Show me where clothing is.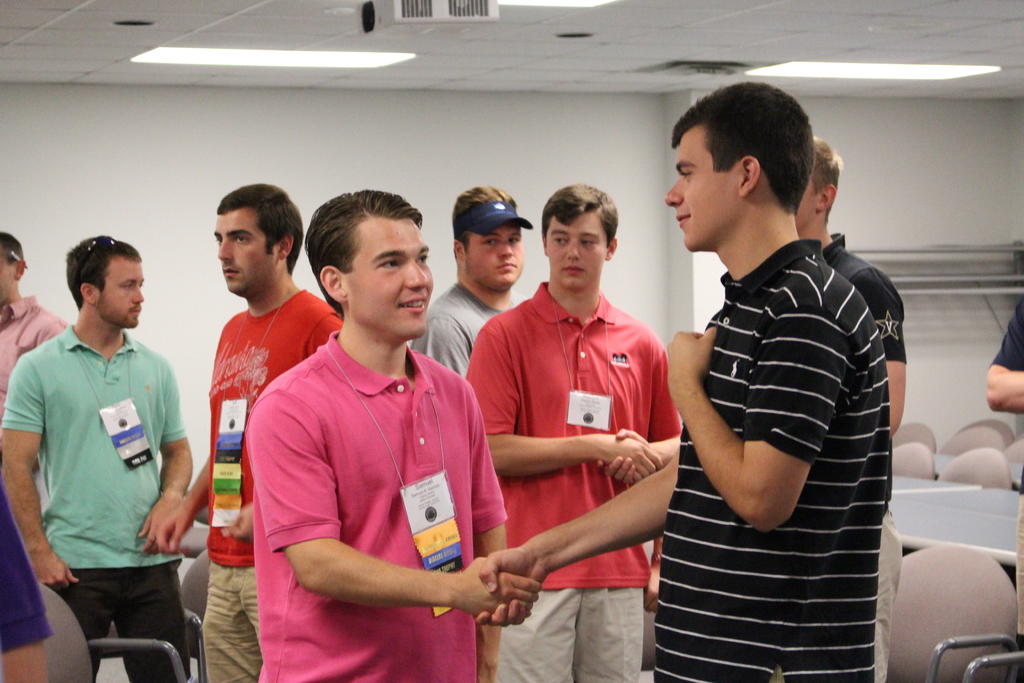
clothing is at region(997, 298, 1023, 374).
